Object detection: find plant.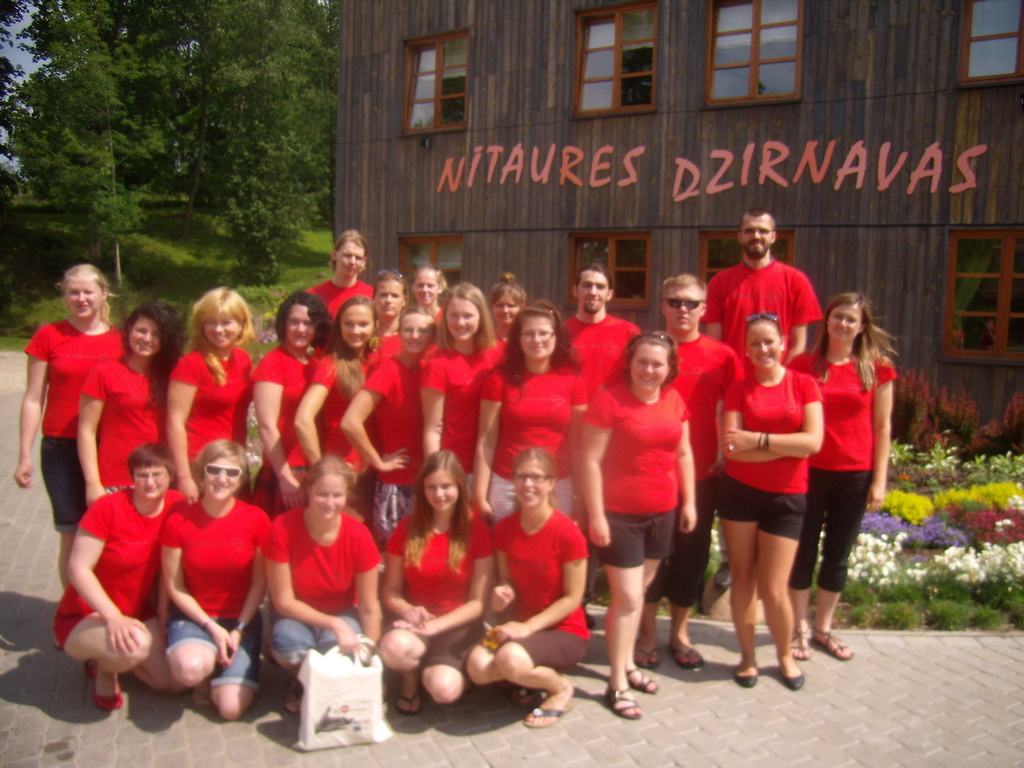
(left=886, top=440, right=921, bottom=471).
